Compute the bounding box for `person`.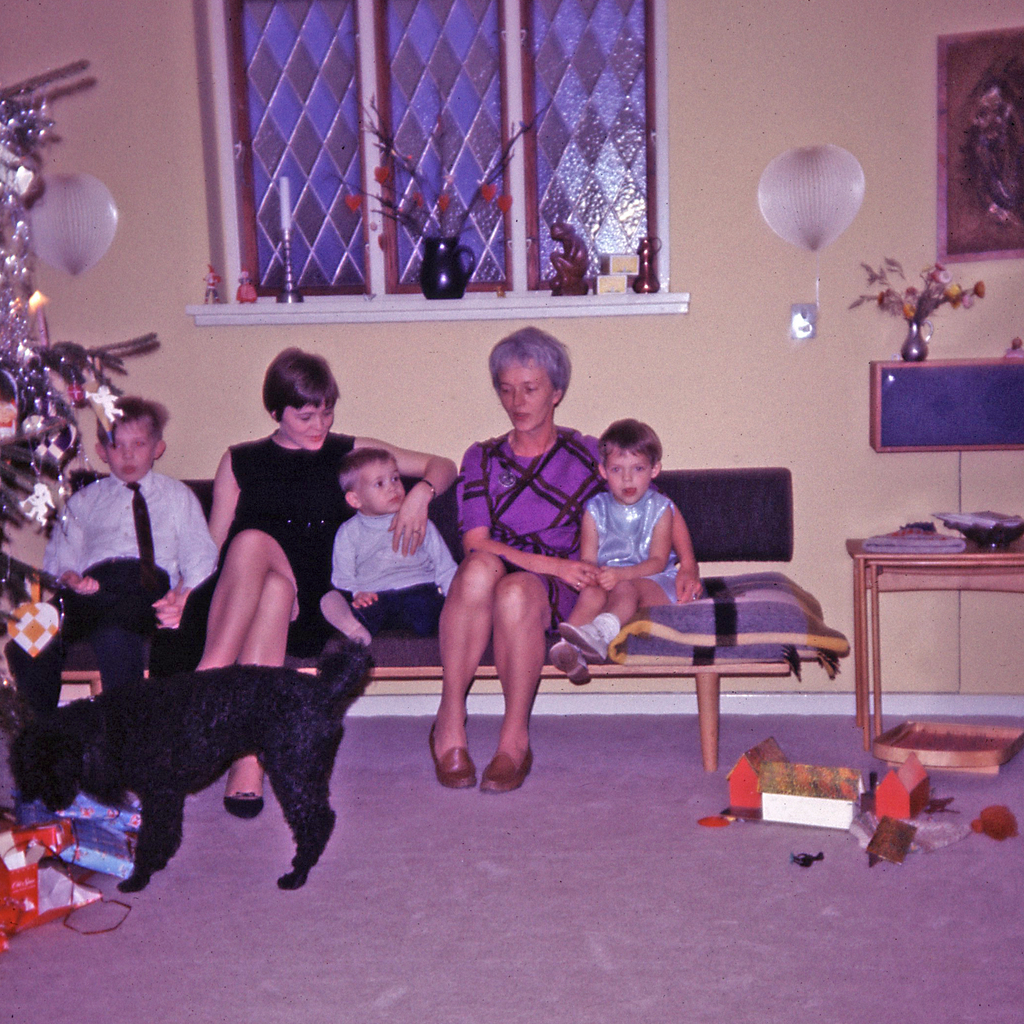
bbox(427, 315, 716, 788).
